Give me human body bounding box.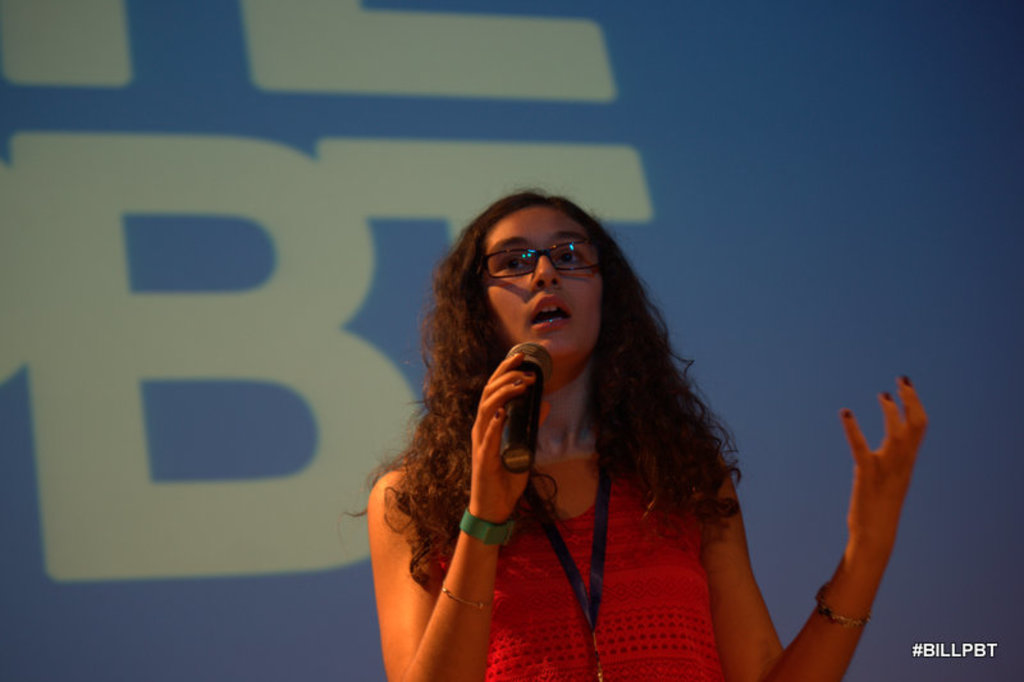
289, 193, 896, 681.
